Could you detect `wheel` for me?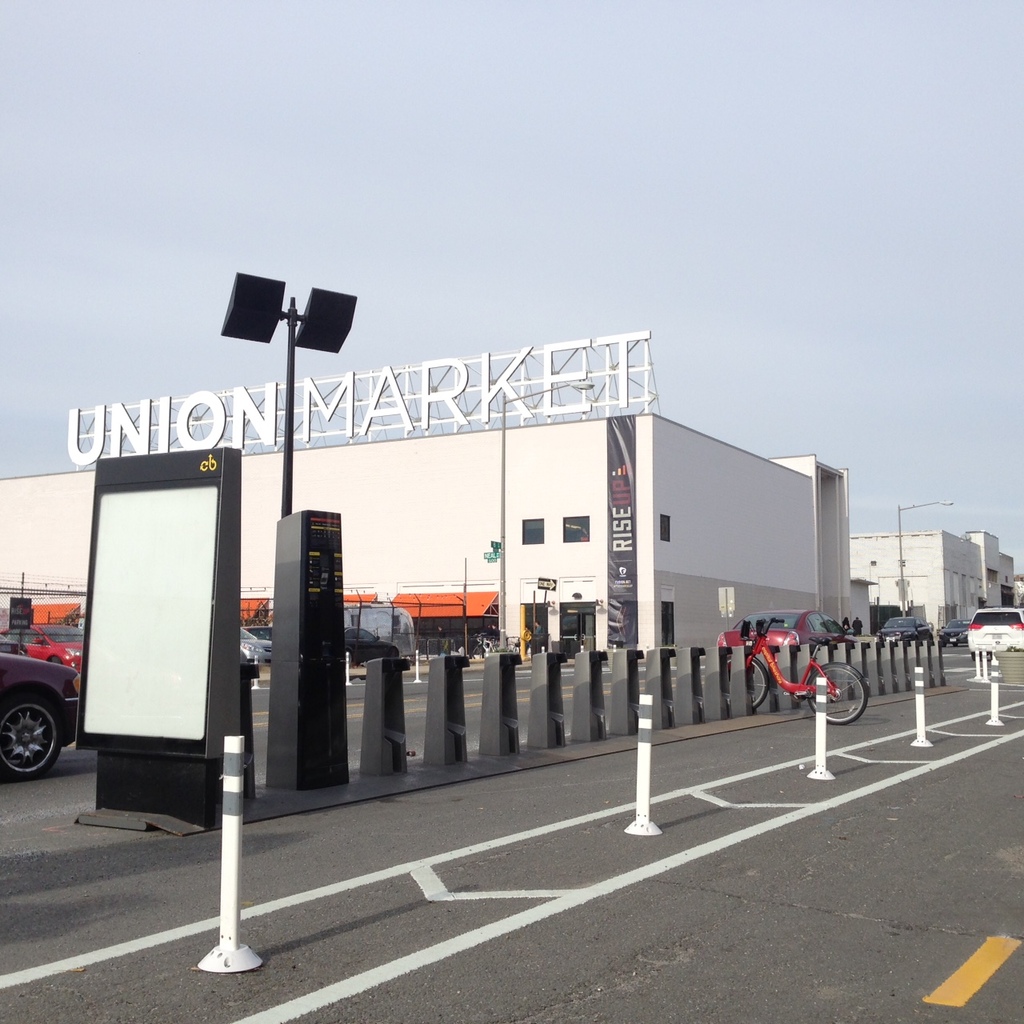
Detection result: left=807, top=666, right=870, bottom=726.
